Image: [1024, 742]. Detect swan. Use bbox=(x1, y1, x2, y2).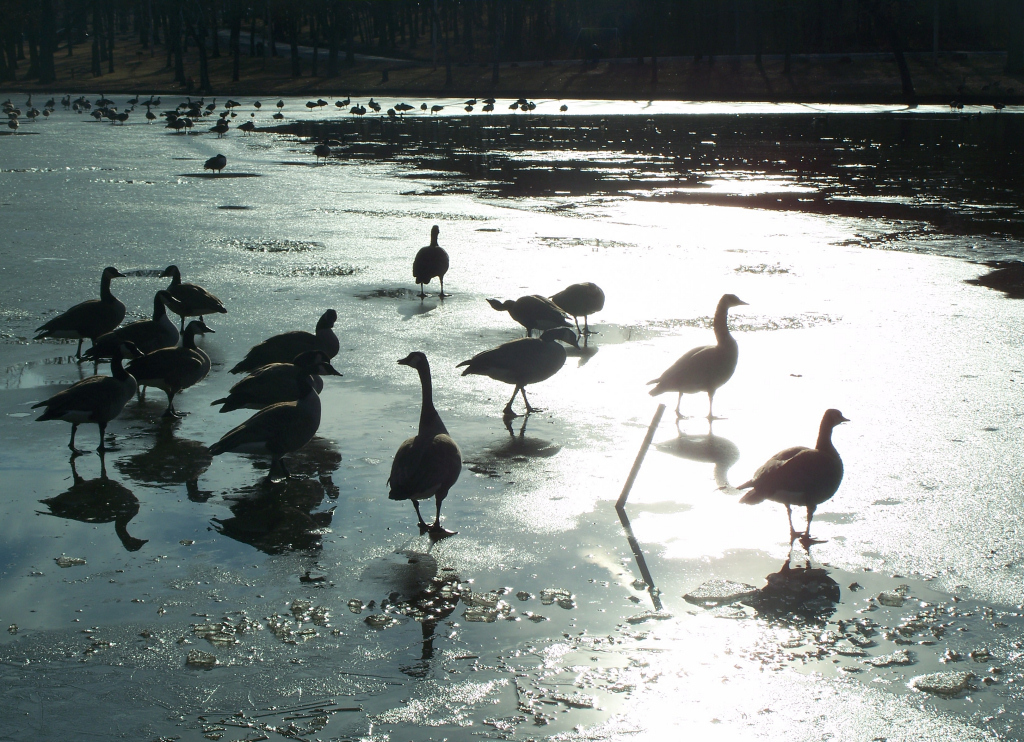
bbox=(202, 153, 228, 176).
